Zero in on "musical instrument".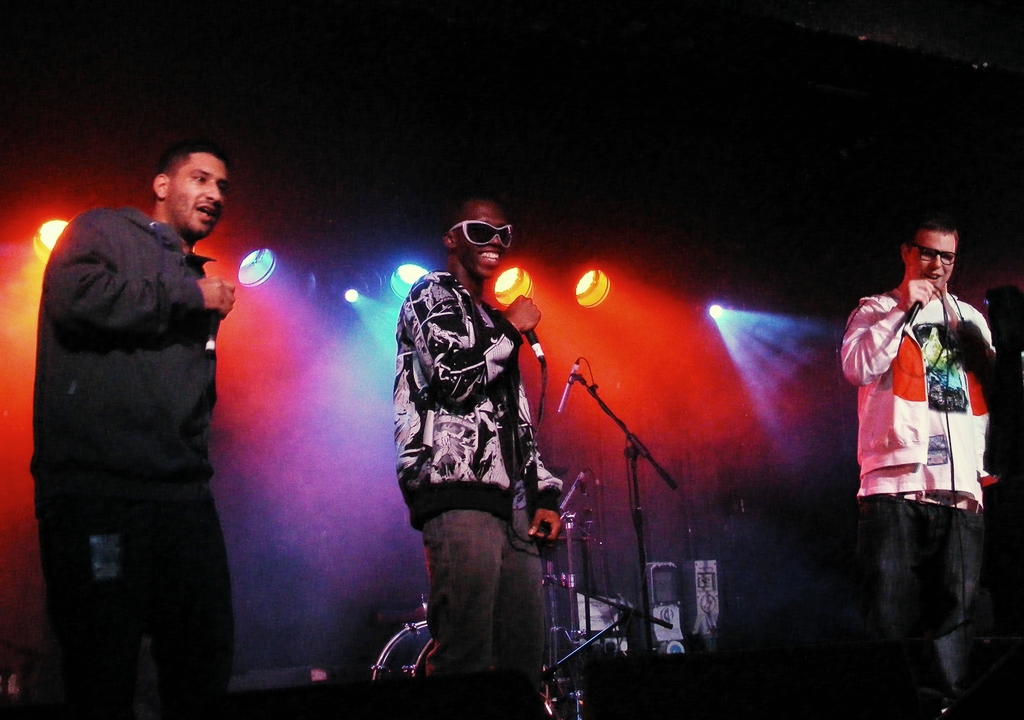
Zeroed in: detection(369, 613, 445, 685).
